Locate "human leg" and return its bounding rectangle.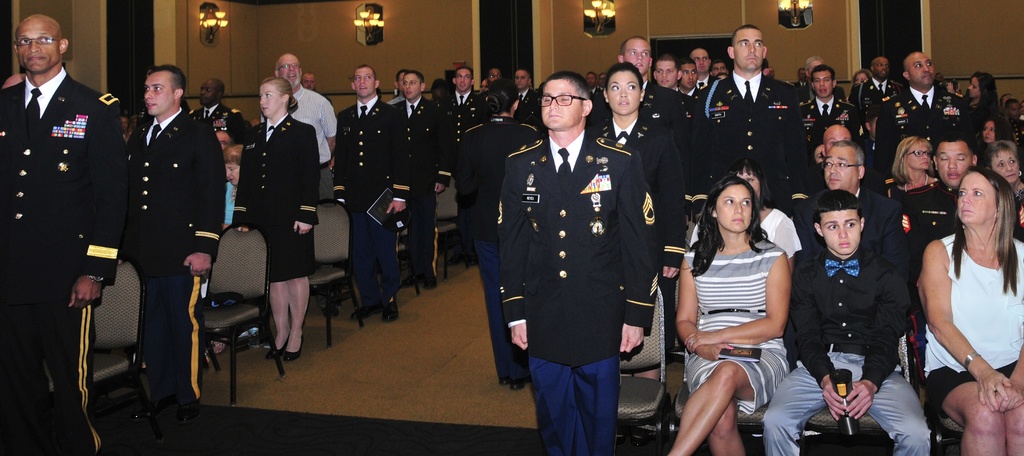
BBox(36, 265, 105, 455).
